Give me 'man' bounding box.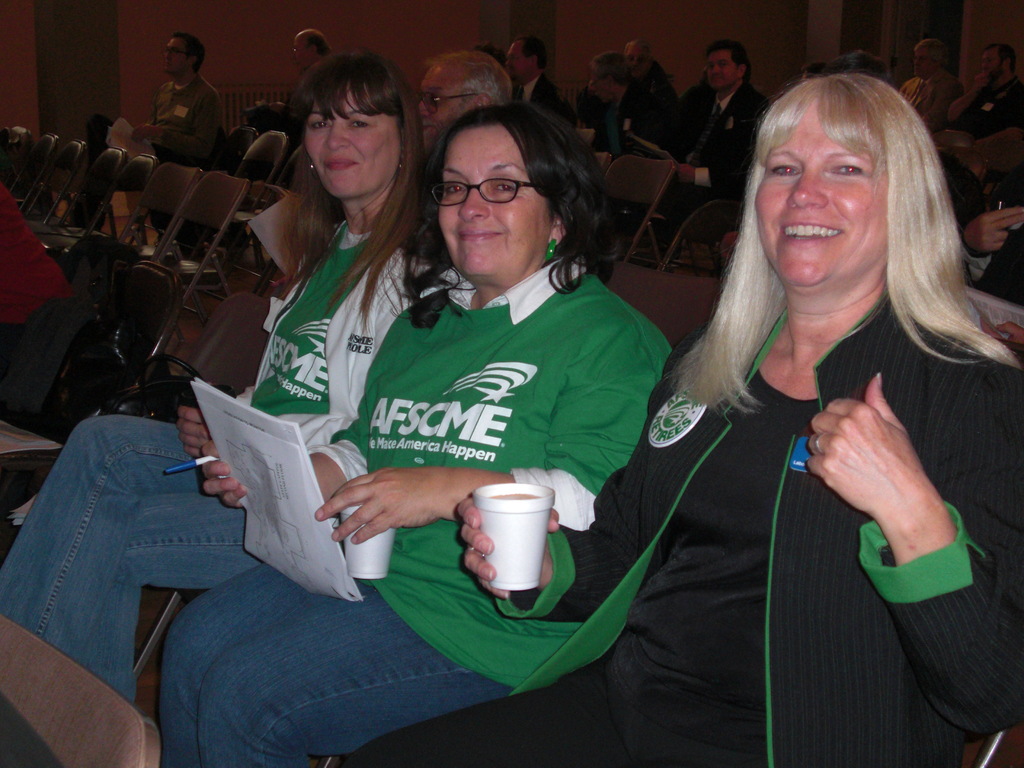
crop(247, 31, 333, 165).
